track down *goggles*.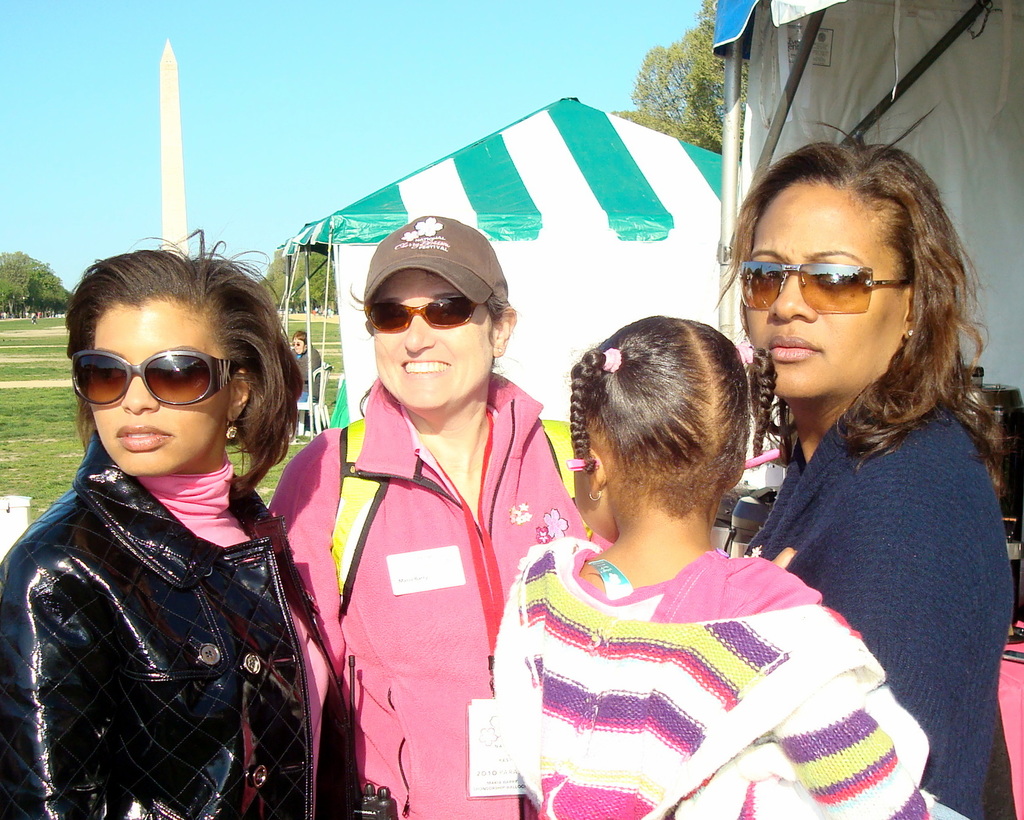
Tracked to (358,294,481,331).
